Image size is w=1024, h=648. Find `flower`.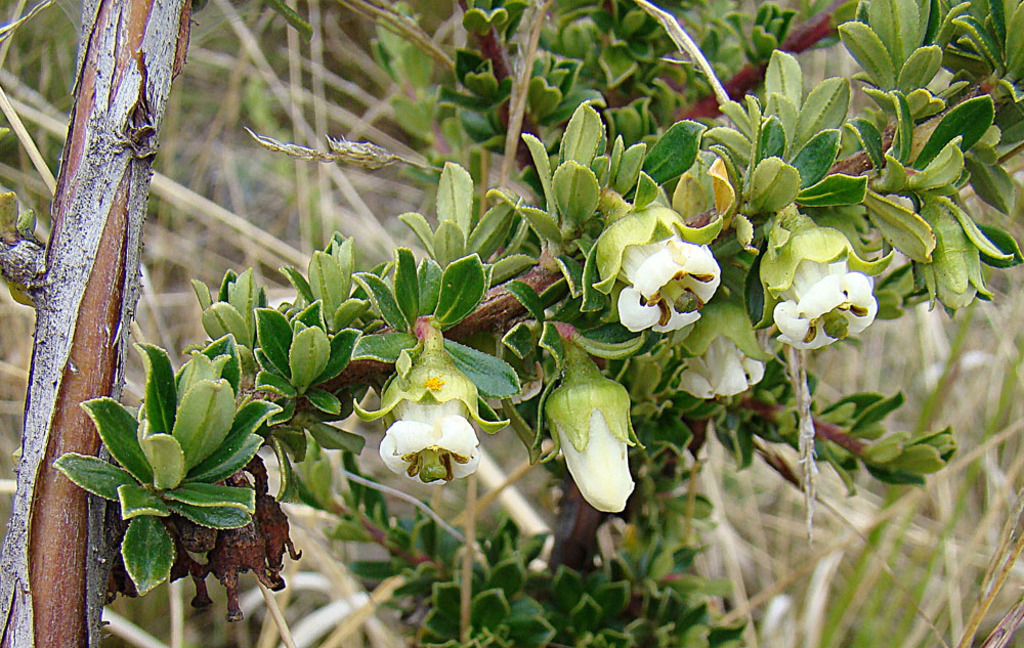
x1=775, y1=248, x2=881, y2=350.
